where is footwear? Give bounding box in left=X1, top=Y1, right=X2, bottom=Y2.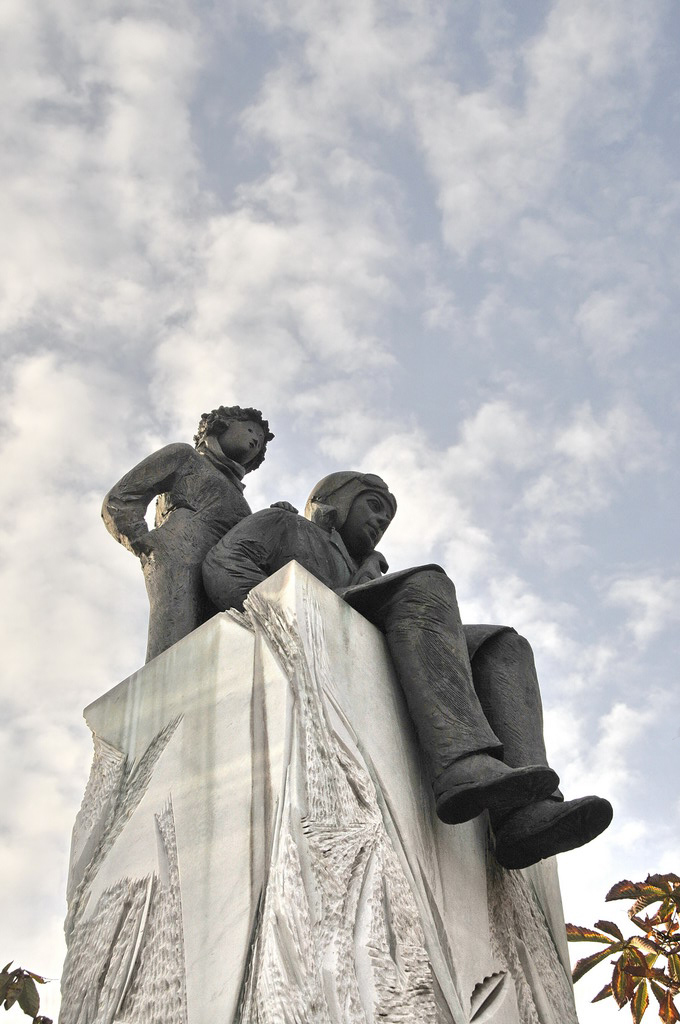
left=437, top=744, right=558, bottom=818.
